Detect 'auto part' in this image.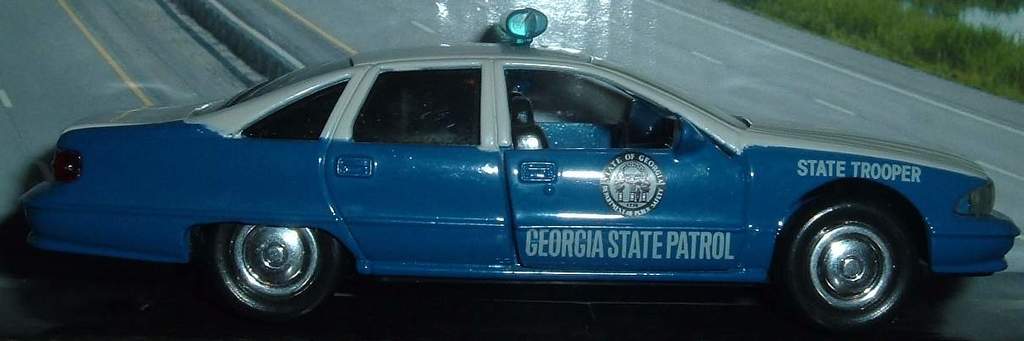
Detection: <bbox>781, 194, 929, 333</bbox>.
